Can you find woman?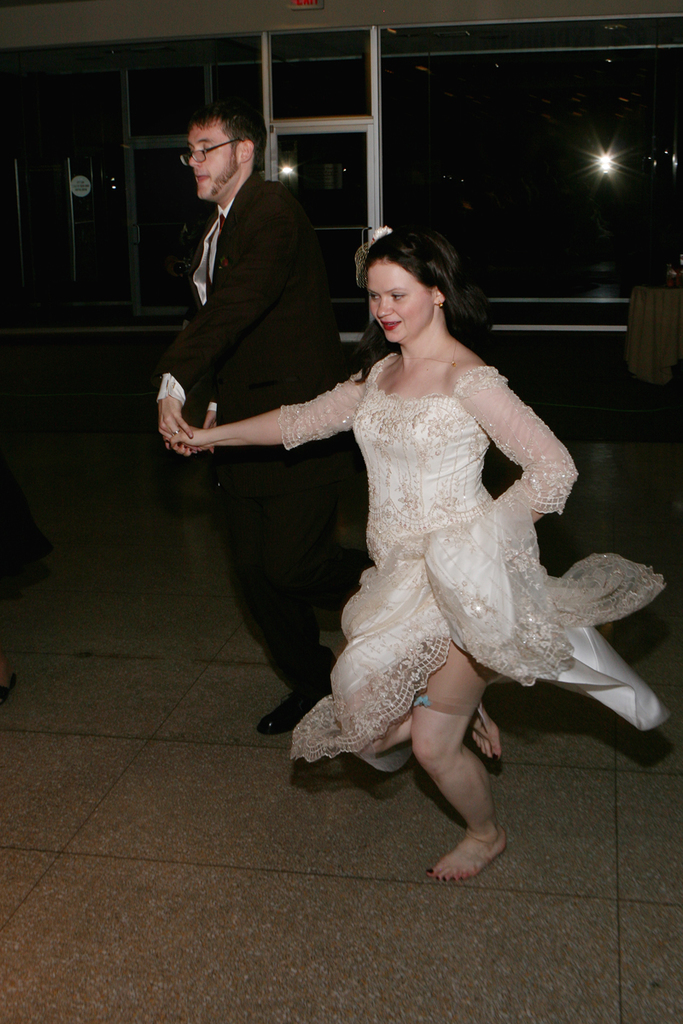
Yes, bounding box: 161, 235, 670, 881.
